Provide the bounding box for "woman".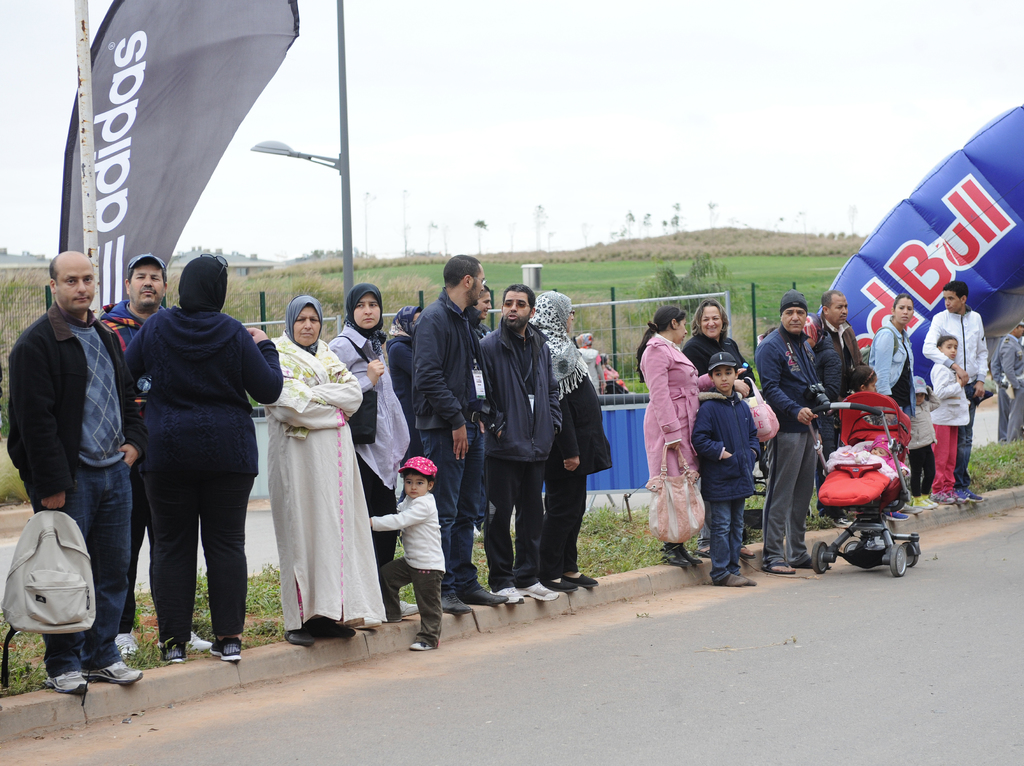
crop(116, 241, 283, 655).
